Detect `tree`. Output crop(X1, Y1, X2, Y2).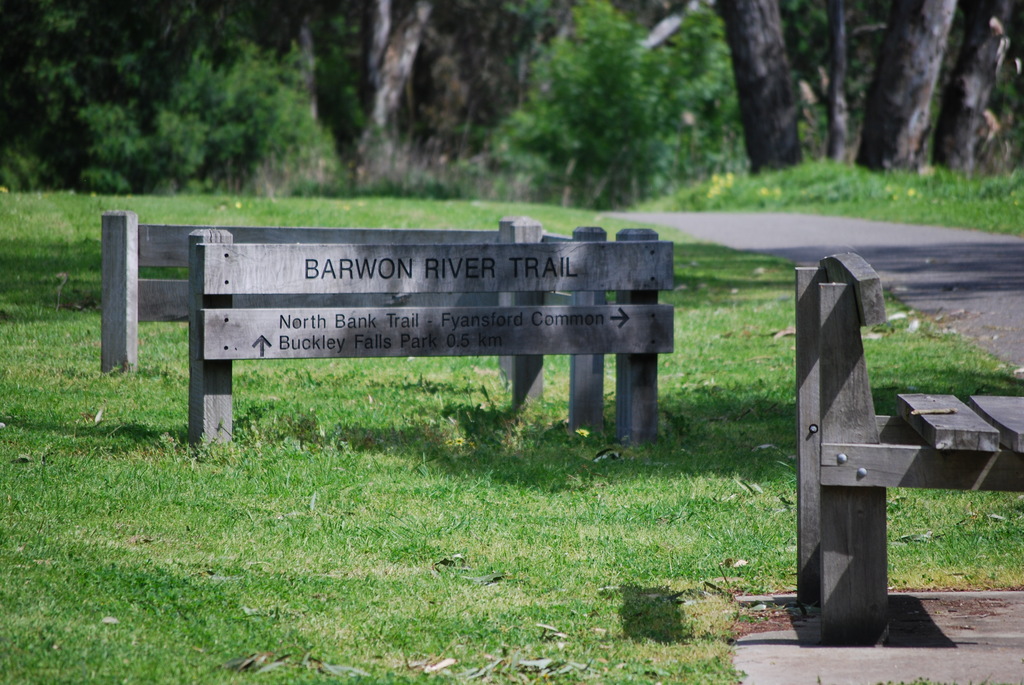
crop(0, 0, 490, 217).
